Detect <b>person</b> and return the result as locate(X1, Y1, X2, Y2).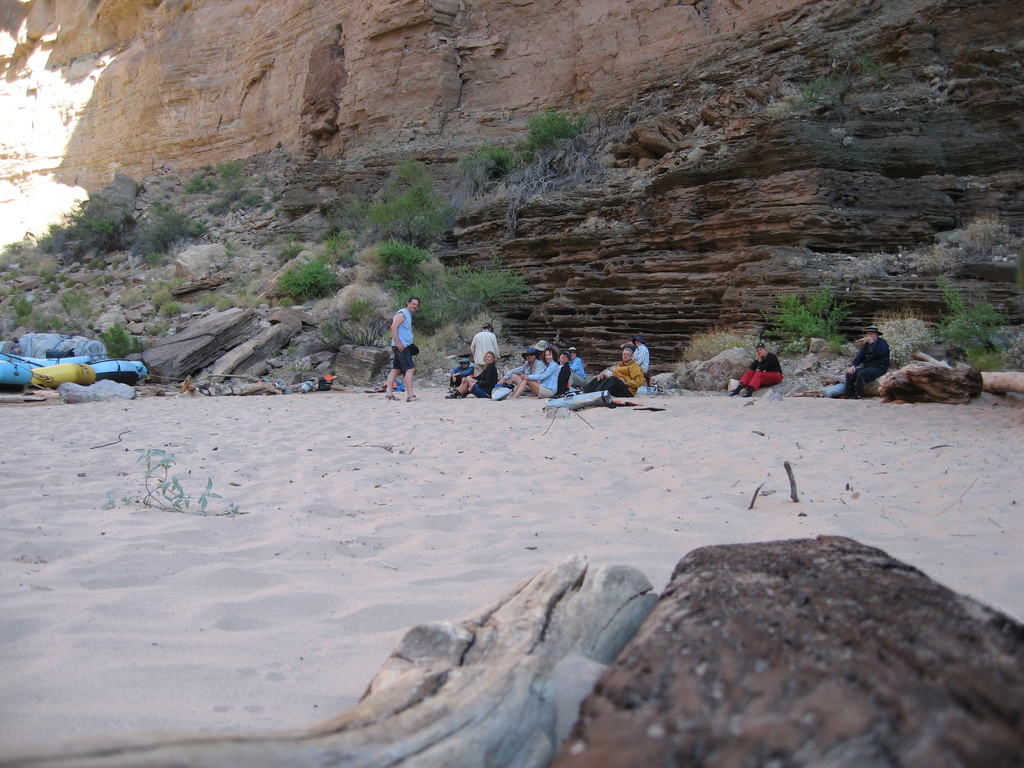
locate(733, 342, 783, 395).
